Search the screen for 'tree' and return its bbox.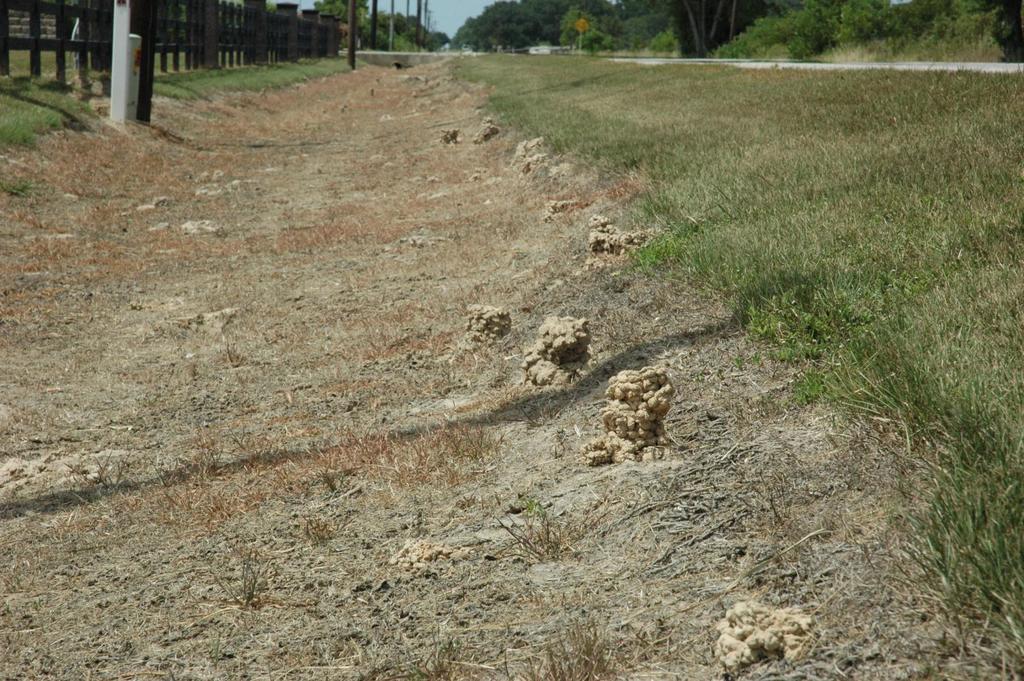
Found: 548, 0, 627, 54.
